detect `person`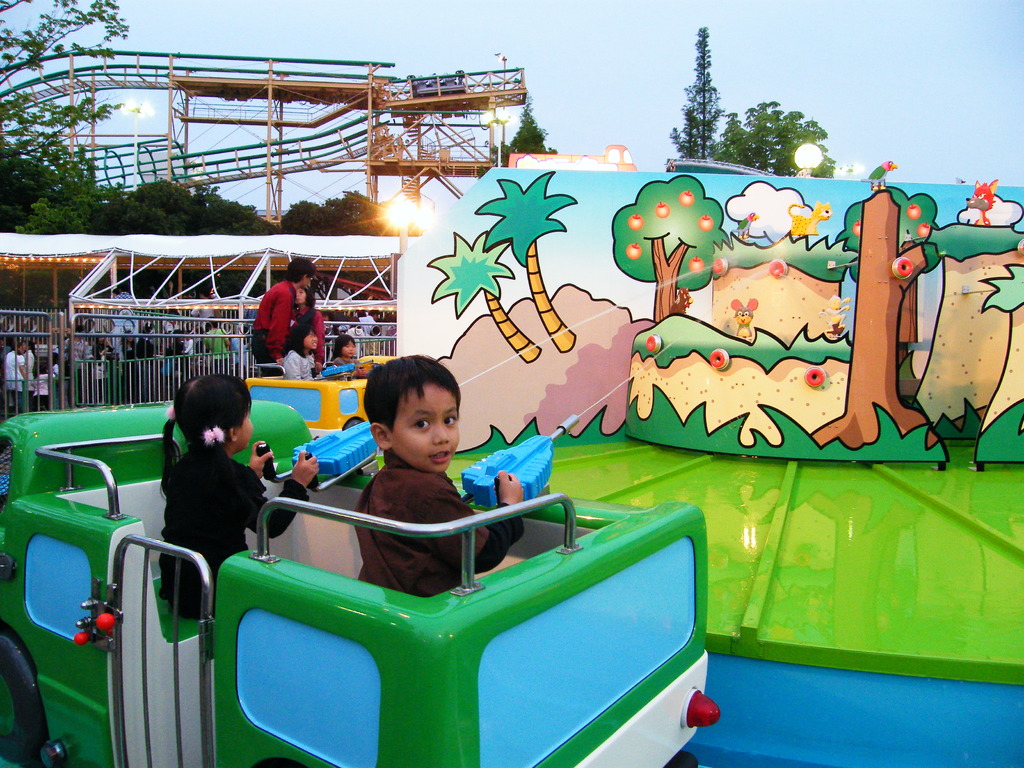
(x1=251, y1=256, x2=326, y2=367)
